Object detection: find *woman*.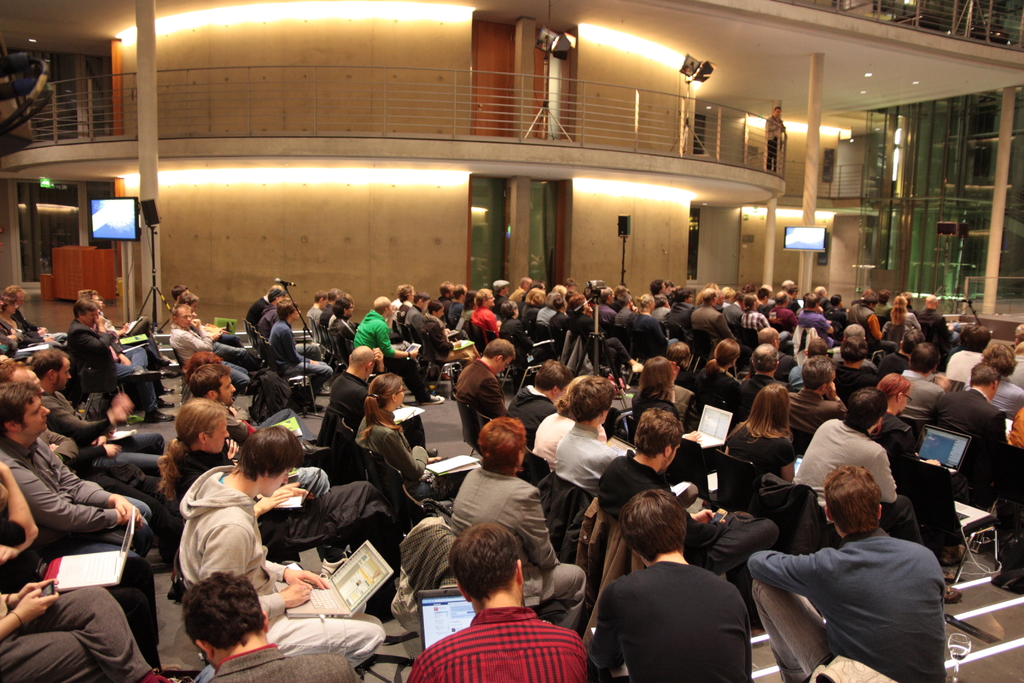
450:418:586:629.
